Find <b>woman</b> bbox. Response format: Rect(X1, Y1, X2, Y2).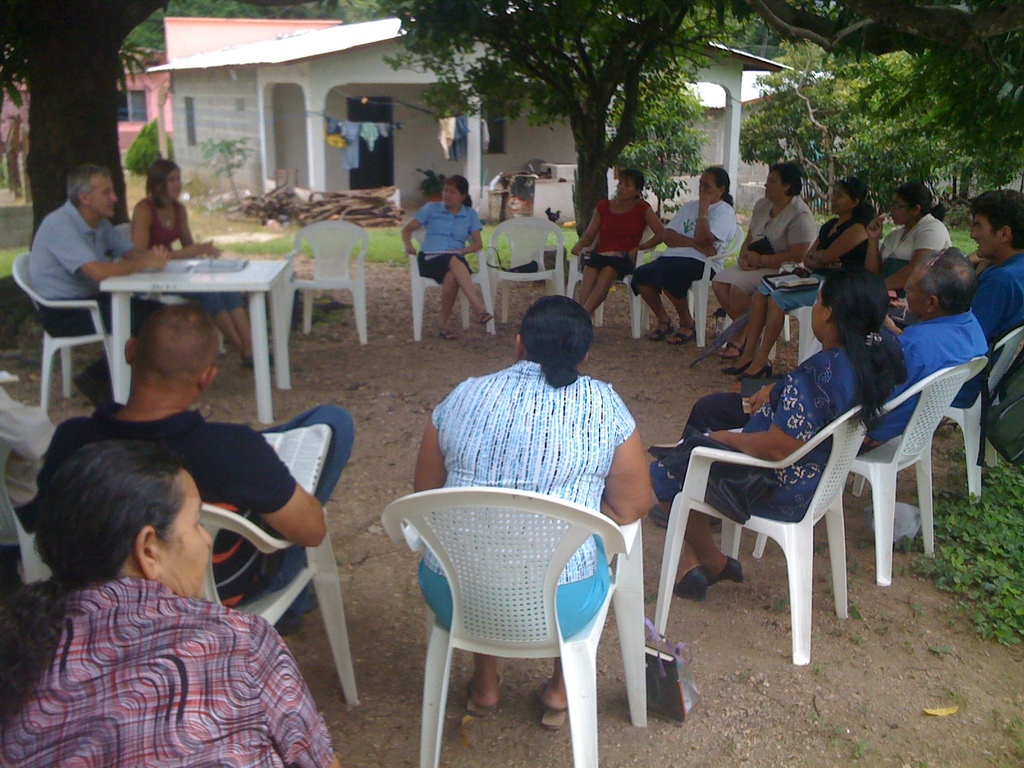
Rect(630, 159, 738, 351).
